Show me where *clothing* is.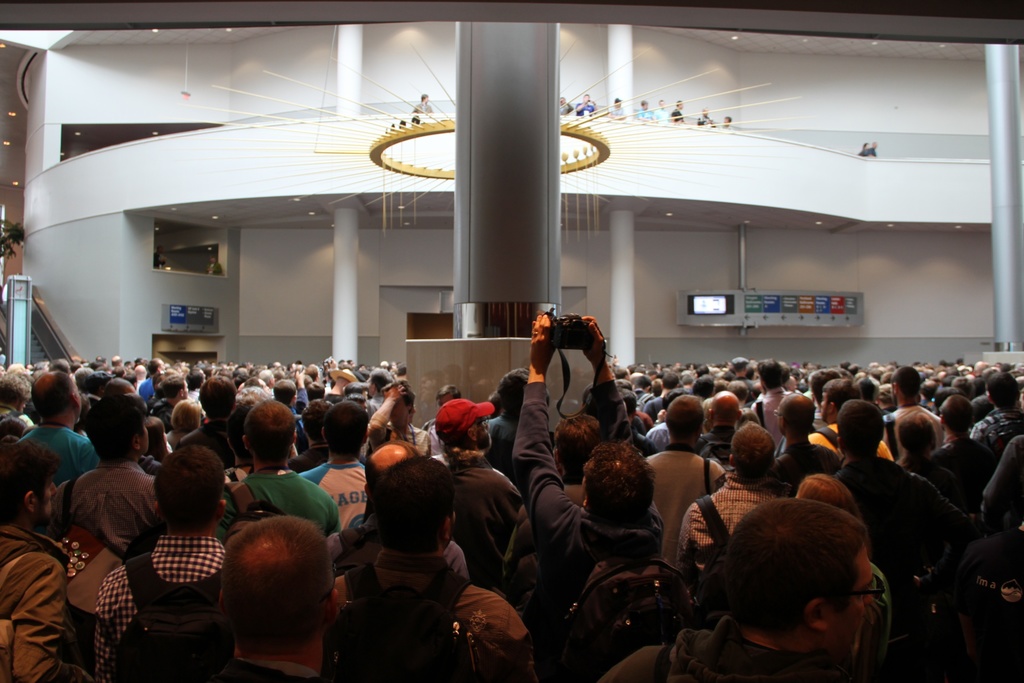
*clothing* is at <region>576, 100, 592, 117</region>.
